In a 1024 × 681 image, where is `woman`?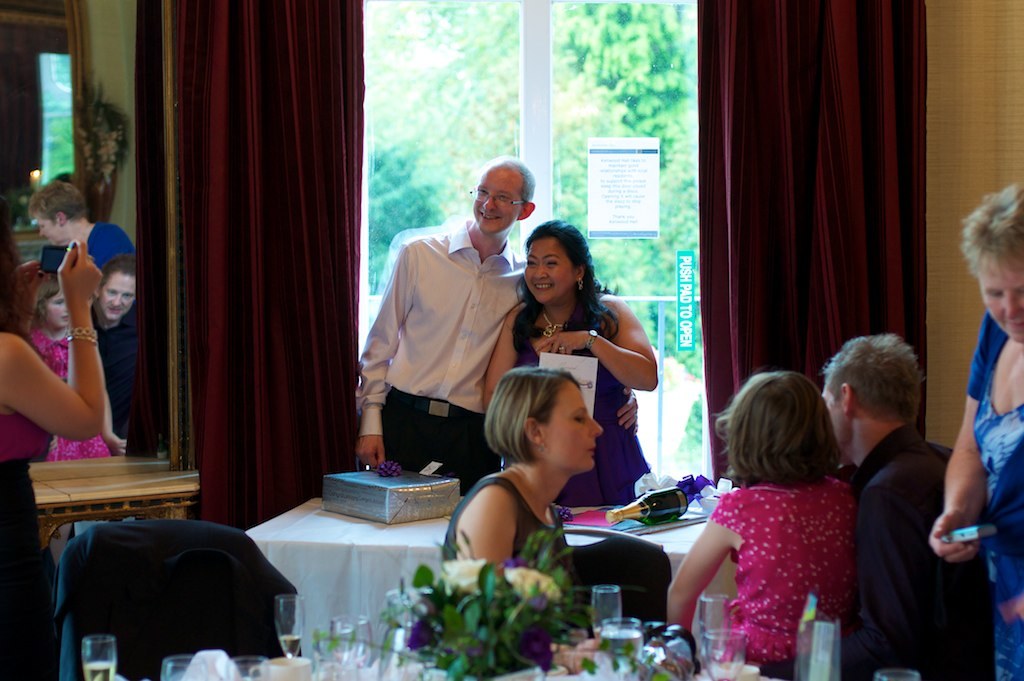
0,196,95,680.
